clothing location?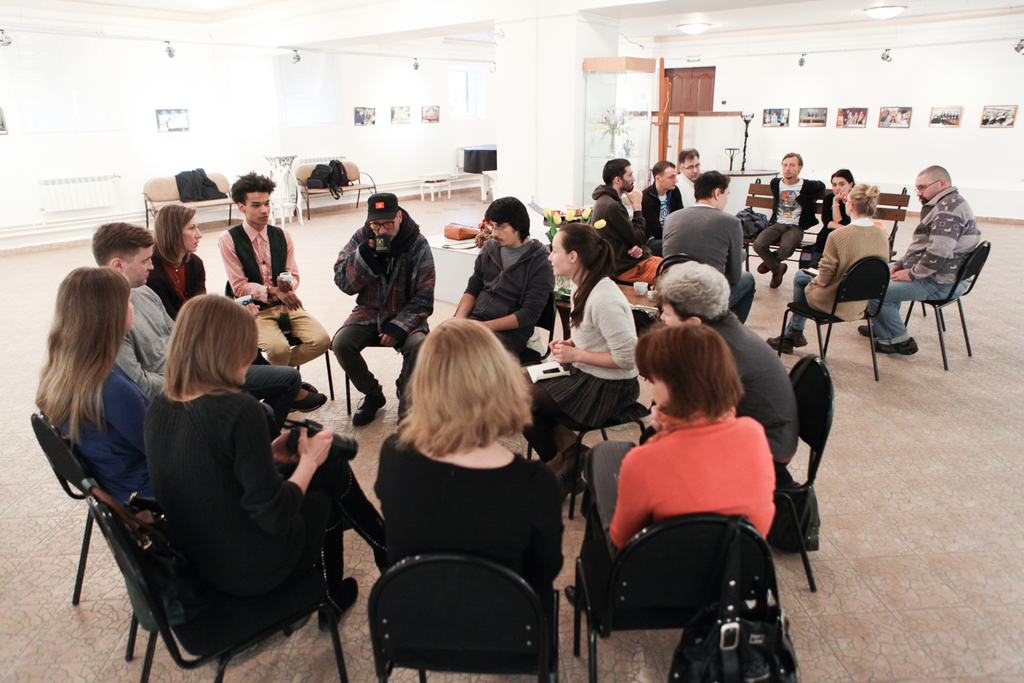
region(151, 246, 231, 340)
